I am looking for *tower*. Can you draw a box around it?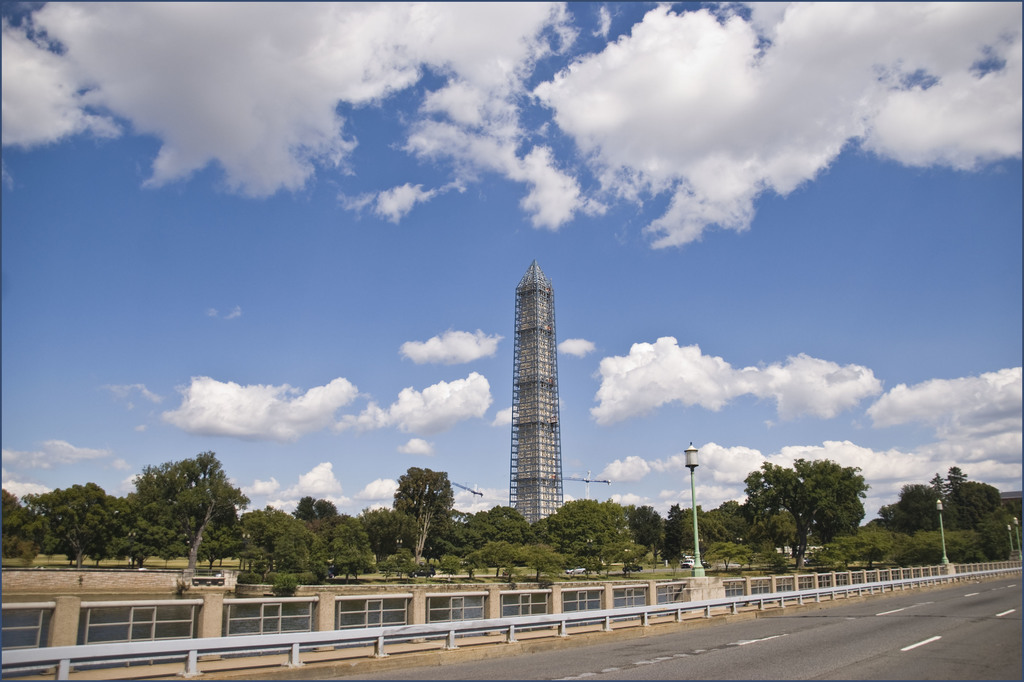
Sure, the bounding box is (left=507, top=258, right=563, bottom=525).
